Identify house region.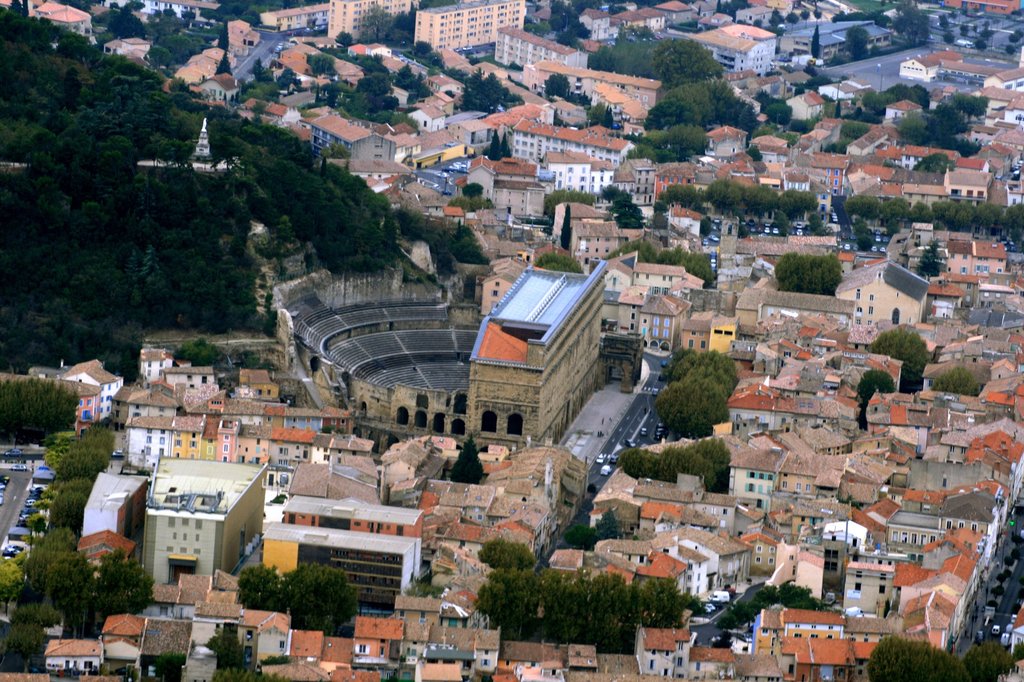
Region: pyautogui.locateOnScreen(950, 496, 999, 577).
